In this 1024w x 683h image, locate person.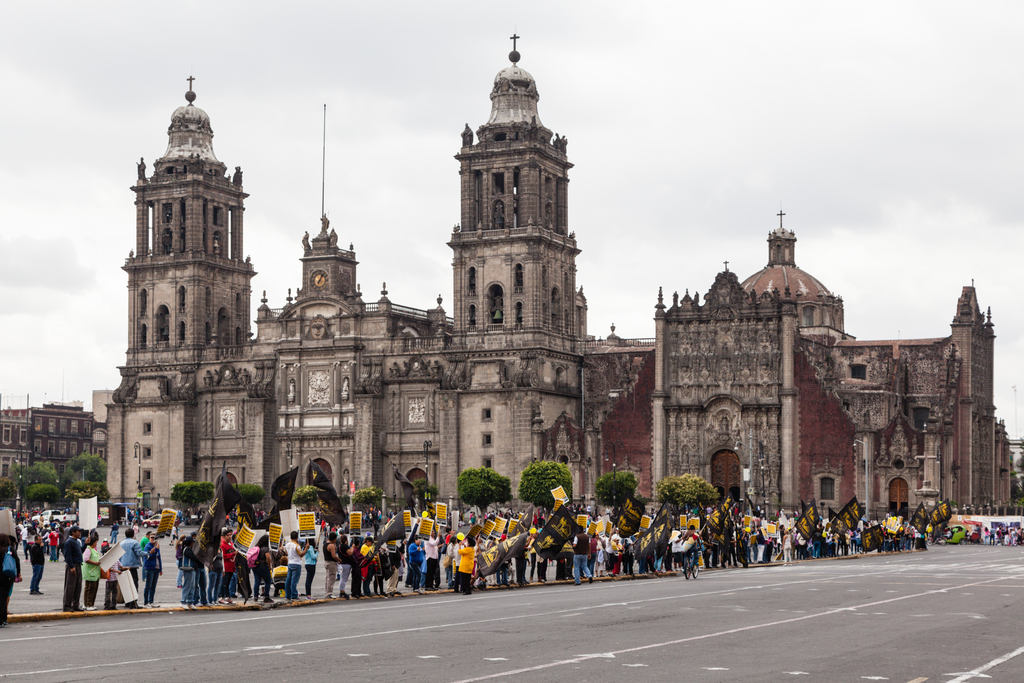
Bounding box: [306, 536, 319, 598].
